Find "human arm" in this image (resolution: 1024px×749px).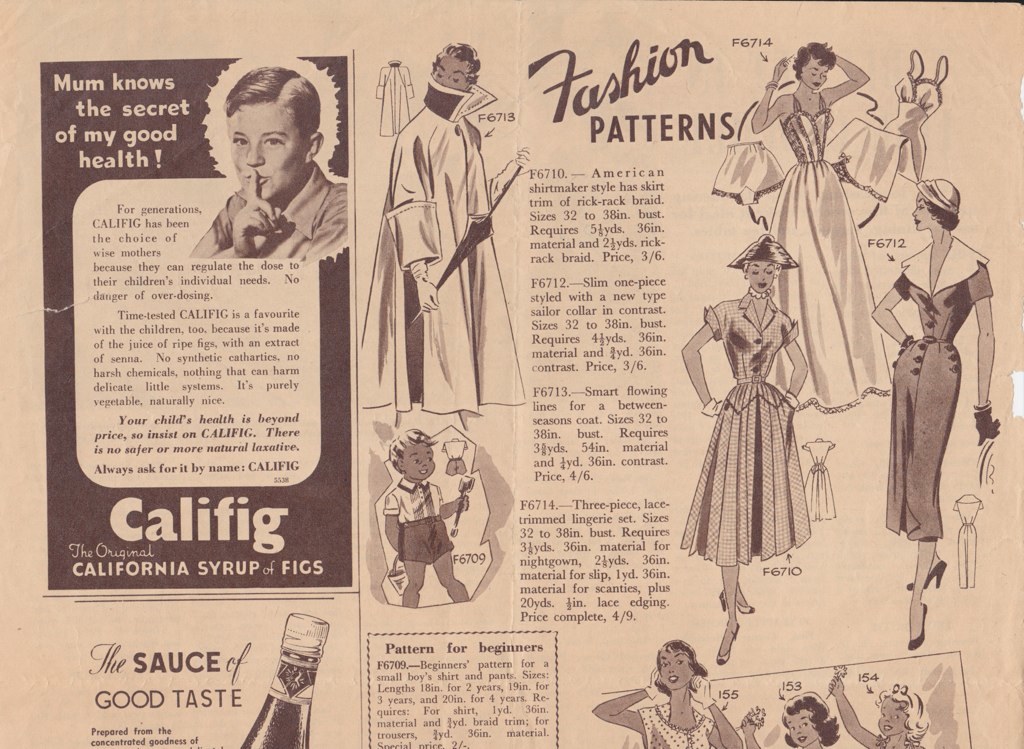
x1=969, y1=264, x2=995, y2=440.
